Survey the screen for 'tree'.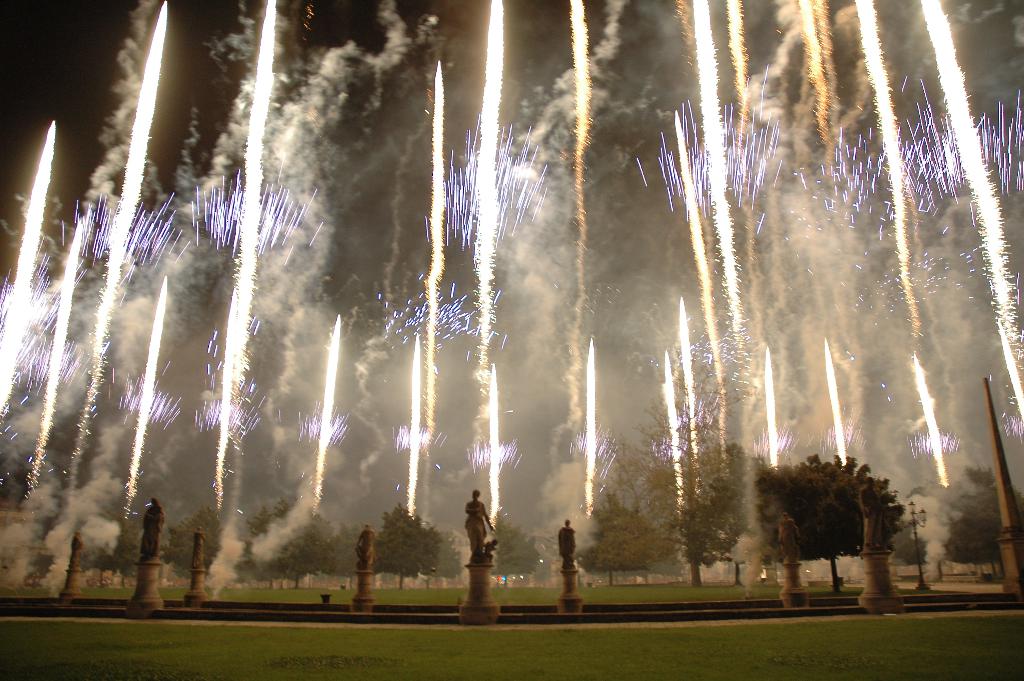
Survey found: region(163, 502, 233, 577).
